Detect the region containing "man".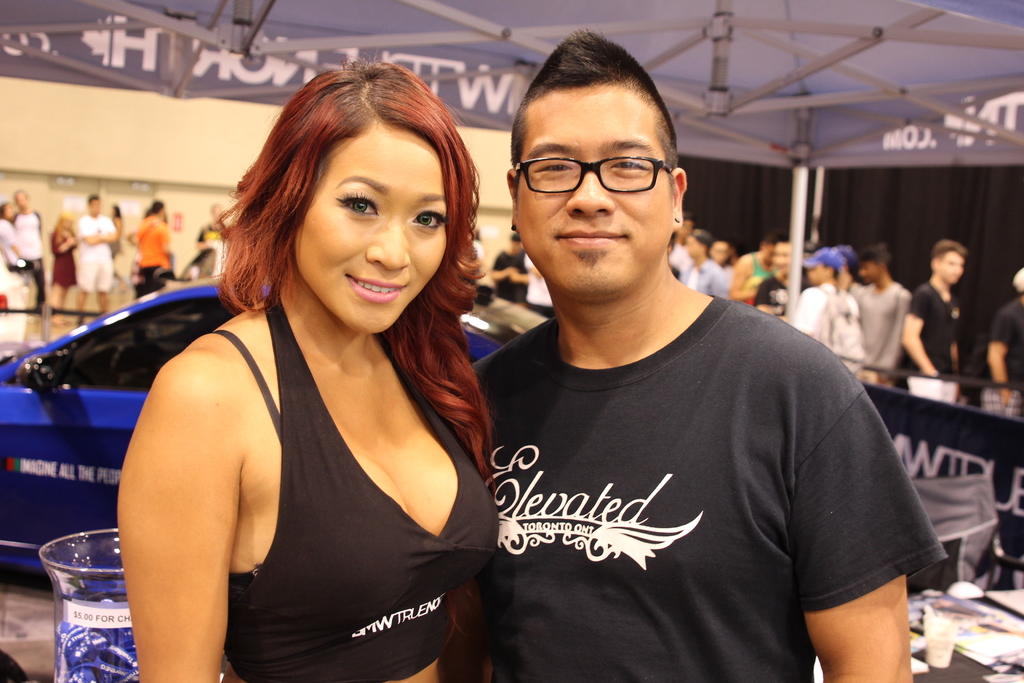
<bbox>490, 239, 524, 304</bbox>.
